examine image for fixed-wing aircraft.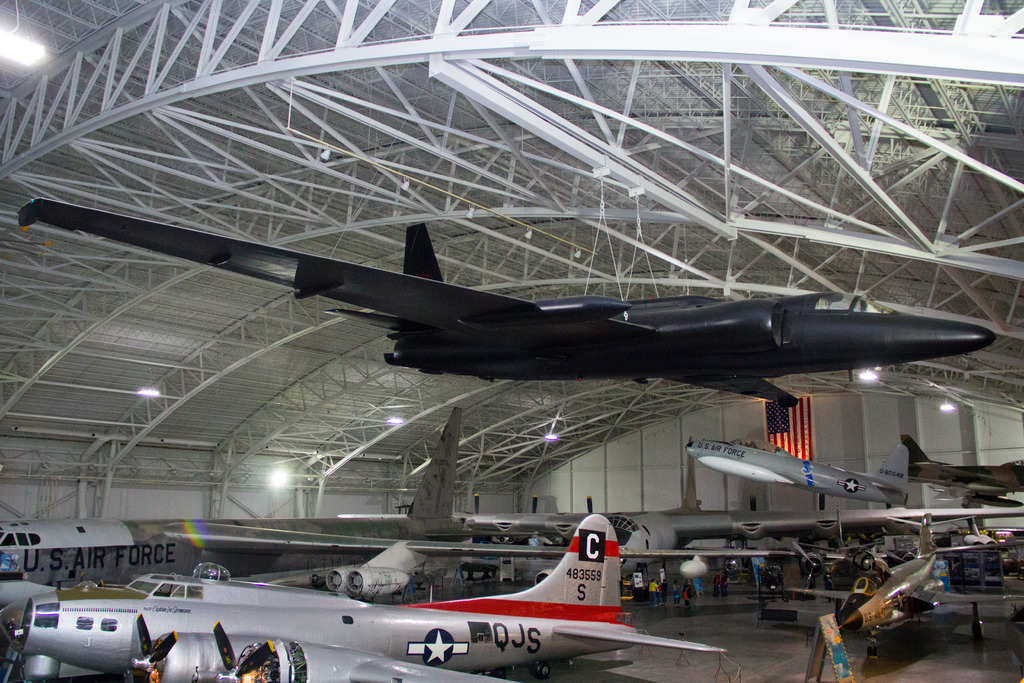
Examination result: box=[14, 212, 997, 407].
